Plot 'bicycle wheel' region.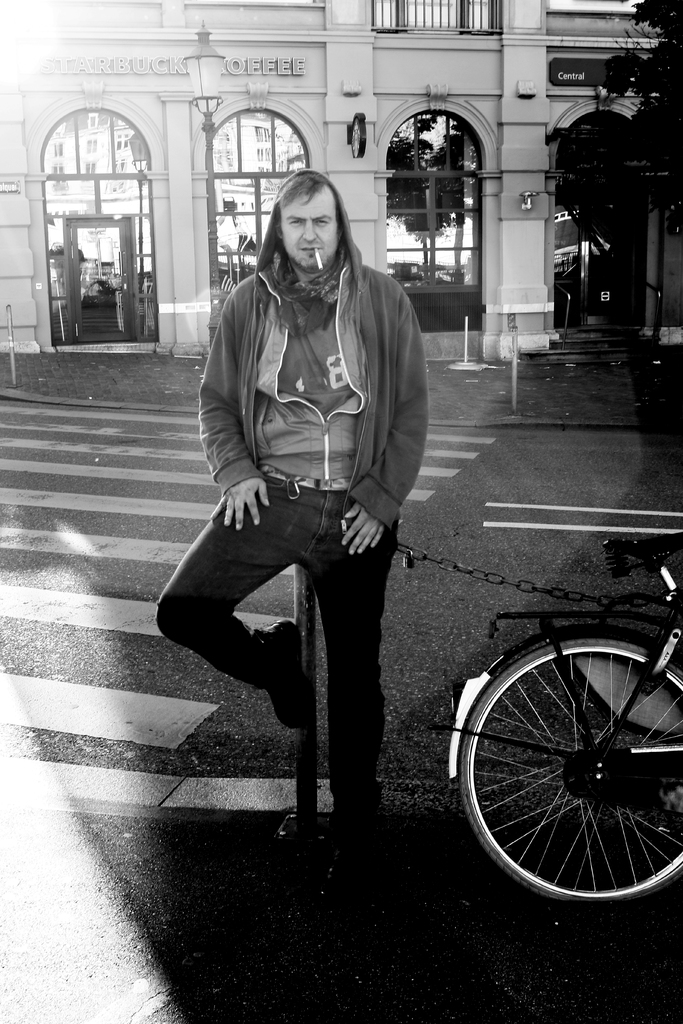
Plotted at left=465, top=611, right=682, bottom=914.
